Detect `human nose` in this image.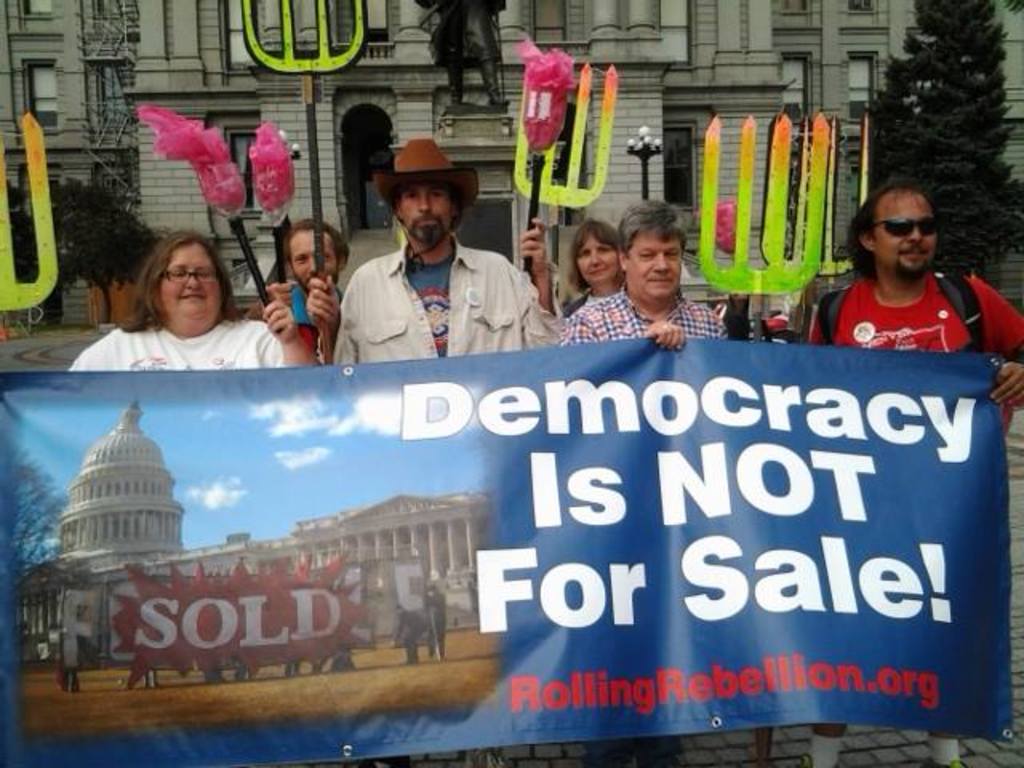
Detection: l=586, t=250, r=603, b=261.
